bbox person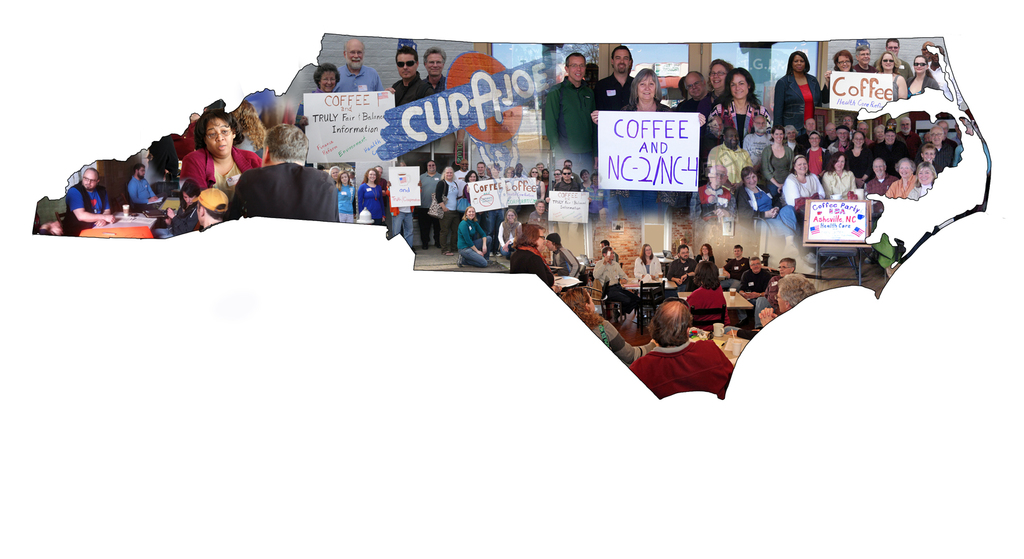
{"left": 504, "top": 167, "right": 517, "bottom": 211}
